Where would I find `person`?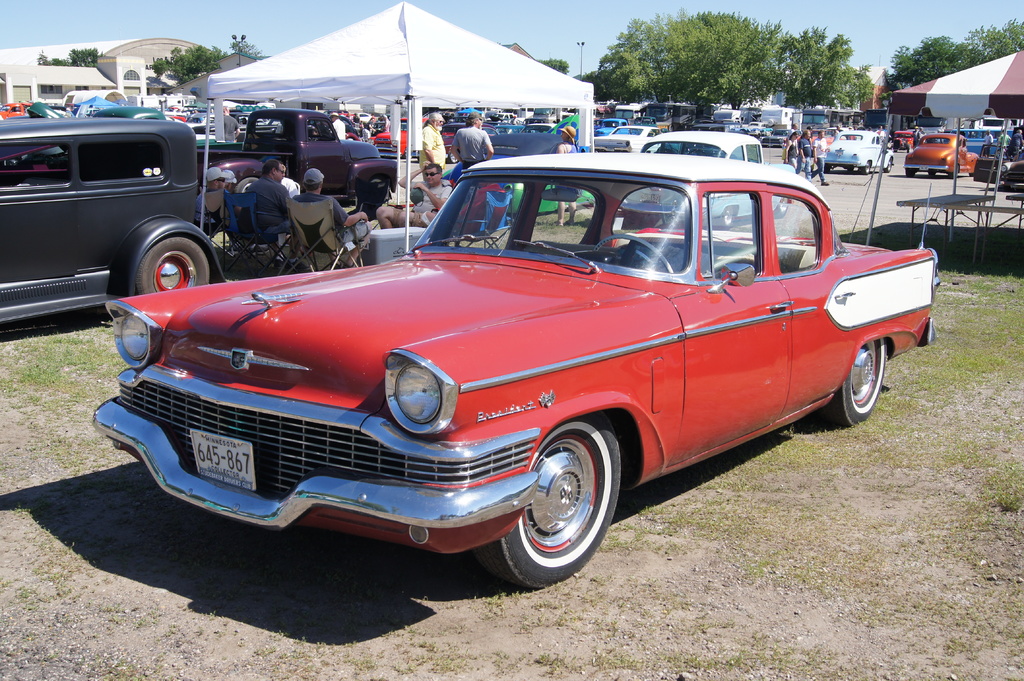
At region(785, 127, 804, 168).
